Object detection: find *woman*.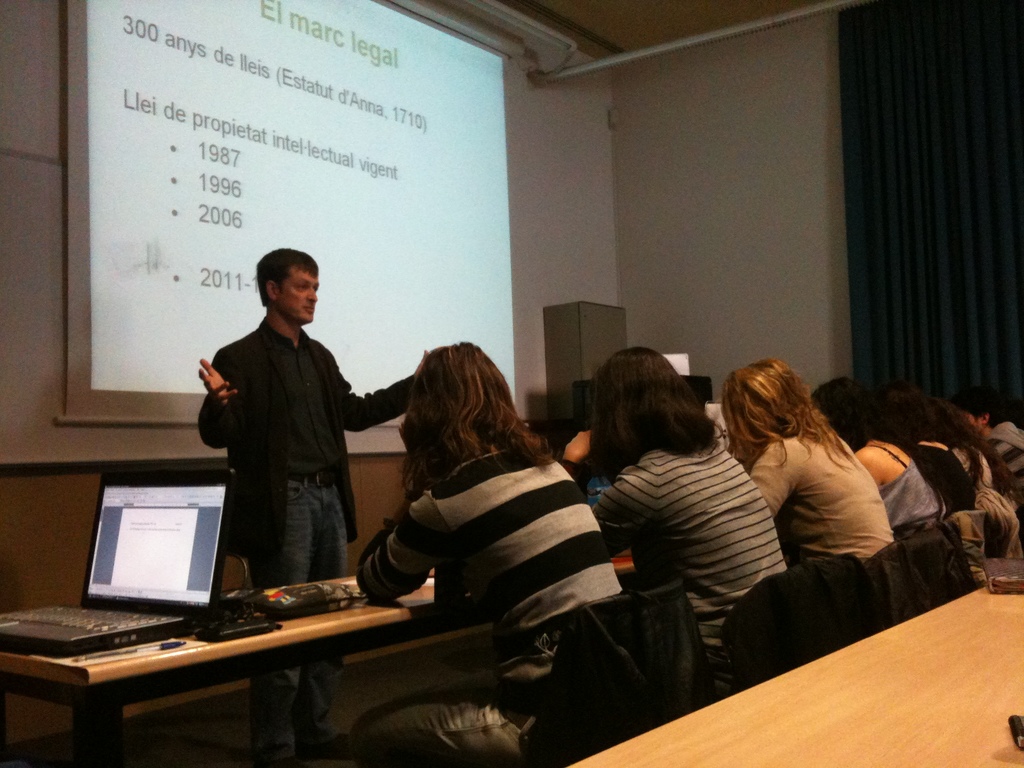
l=562, t=348, r=787, b=676.
